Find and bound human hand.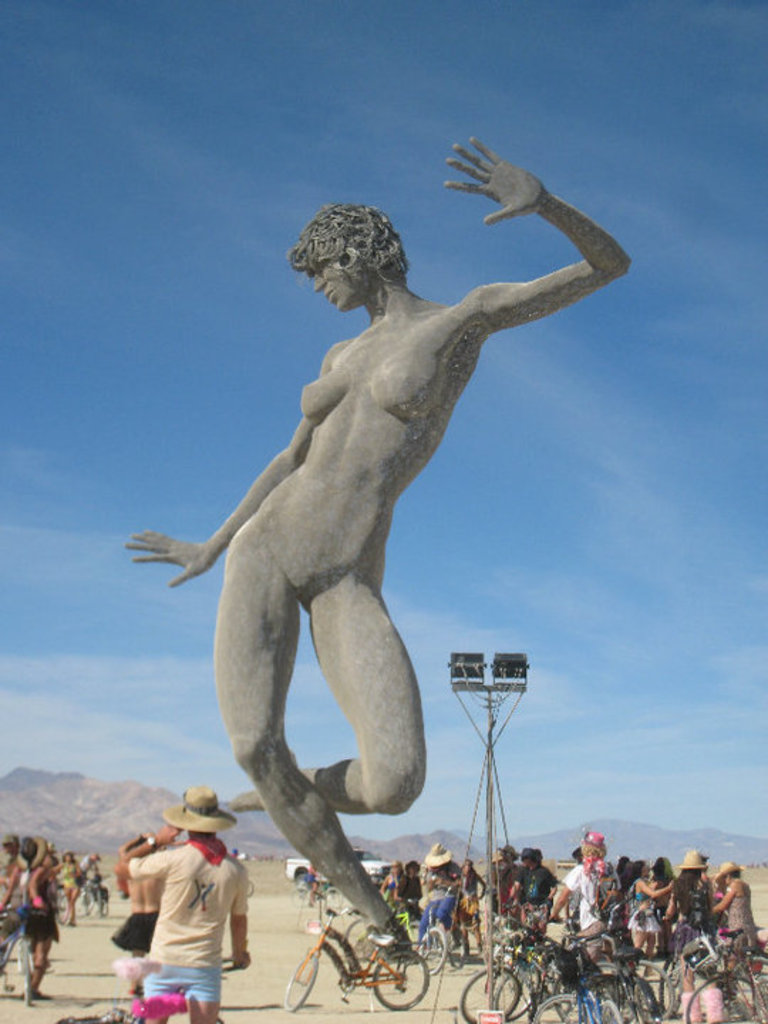
Bound: crop(445, 134, 565, 216).
